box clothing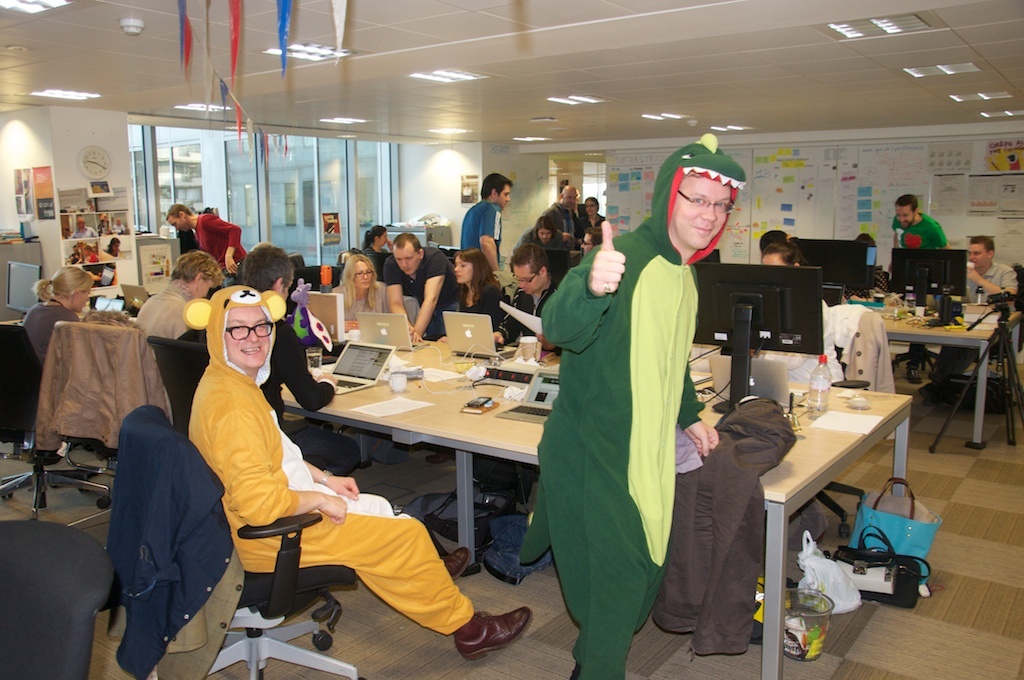
[x1=457, y1=273, x2=508, y2=334]
